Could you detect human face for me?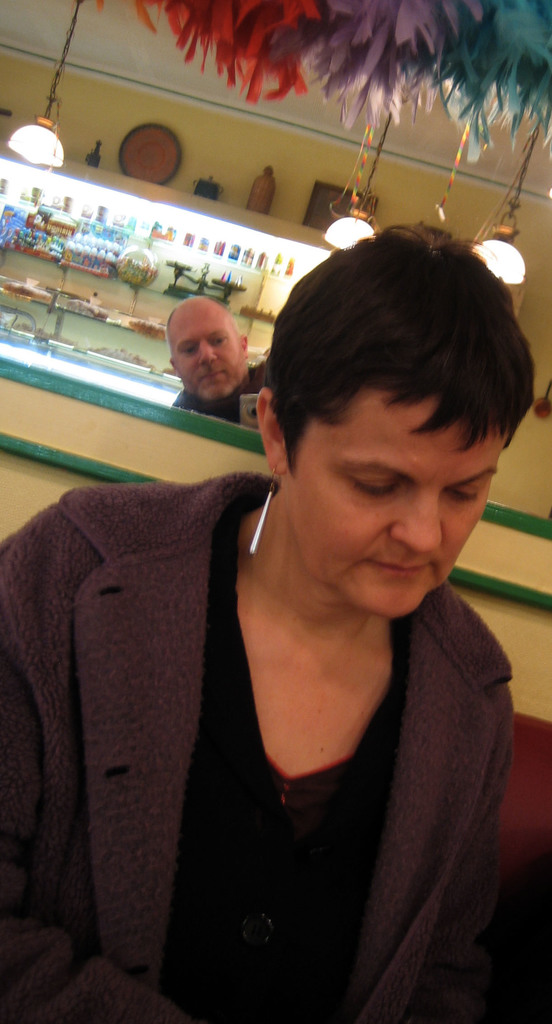
Detection result: [174, 307, 251, 399].
